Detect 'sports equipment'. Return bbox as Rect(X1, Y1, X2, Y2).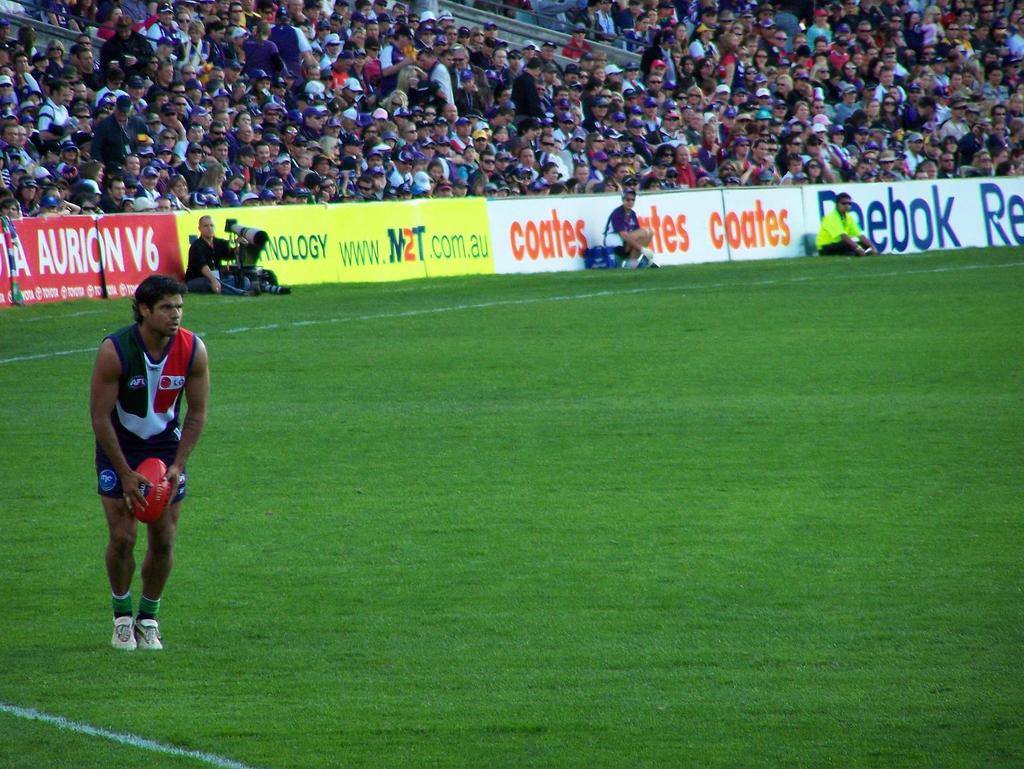
Rect(110, 614, 136, 649).
